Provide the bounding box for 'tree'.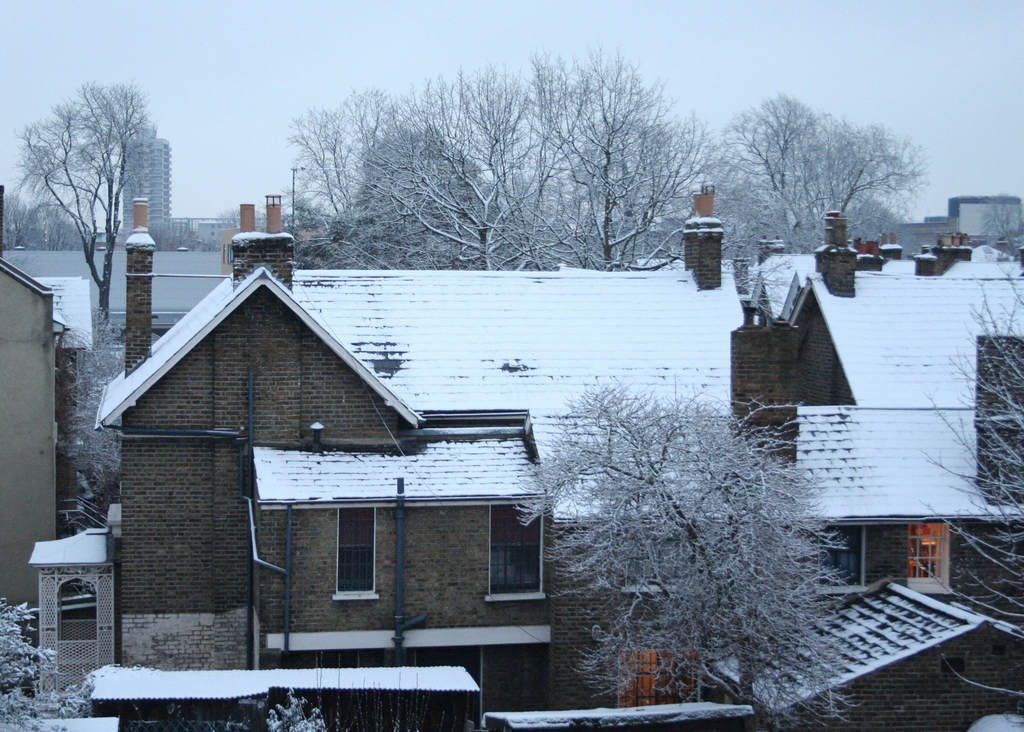
{"left": 0, "top": 68, "right": 168, "bottom": 317}.
